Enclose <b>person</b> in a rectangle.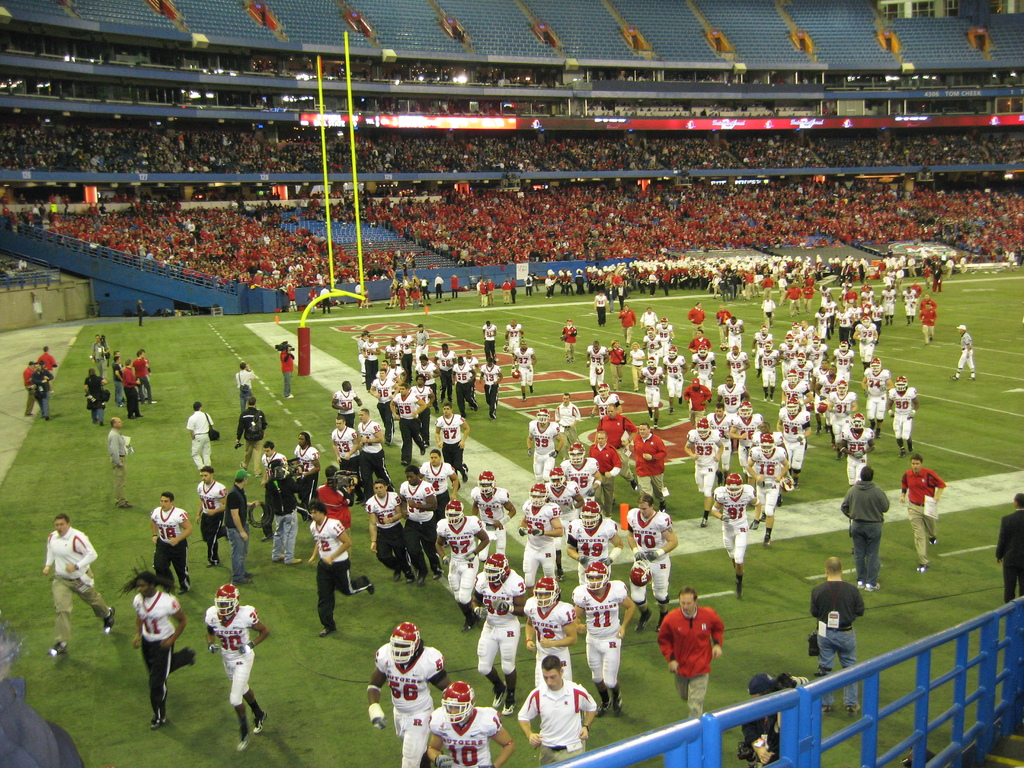
detection(522, 655, 591, 764).
